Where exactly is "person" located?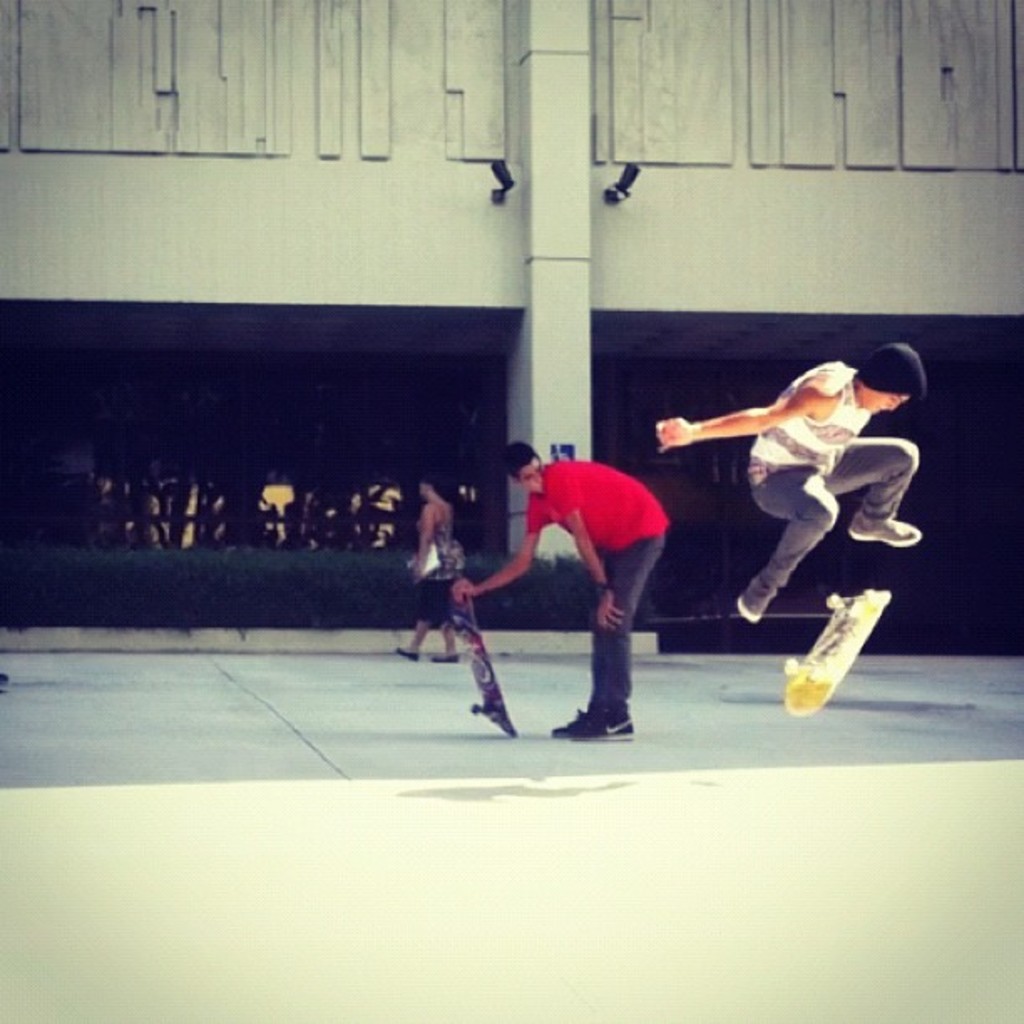
Its bounding box is 397, 467, 458, 654.
